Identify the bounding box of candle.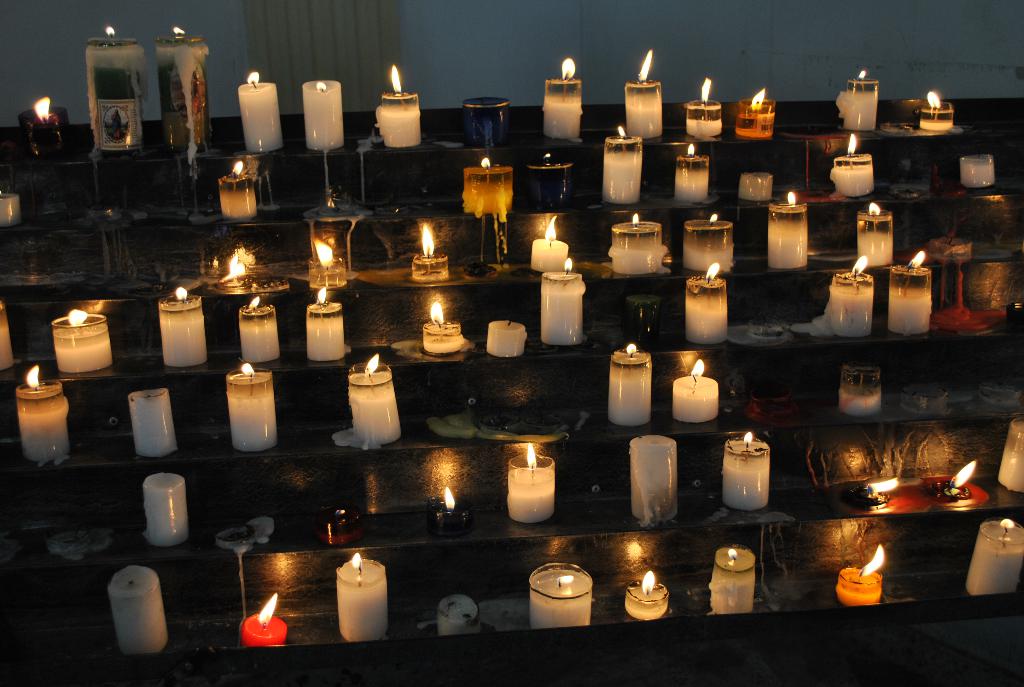
x1=724 y1=430 x2=776 y2=509.
